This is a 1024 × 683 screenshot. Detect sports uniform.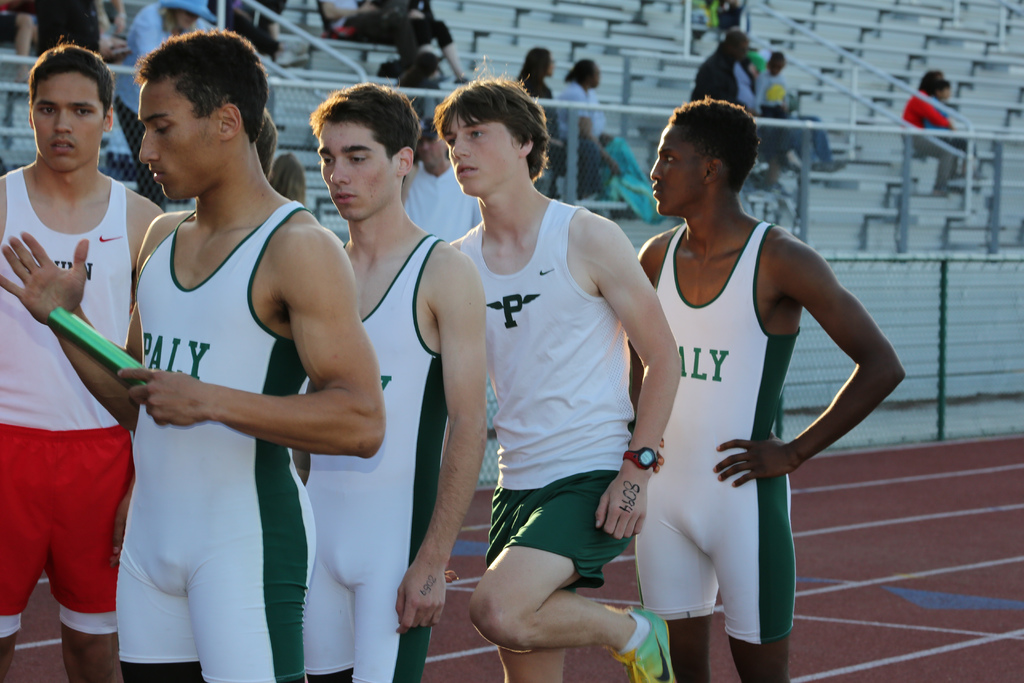
{"x1": 111, "y1": 198, "x2": 314, "y2": 682}.
